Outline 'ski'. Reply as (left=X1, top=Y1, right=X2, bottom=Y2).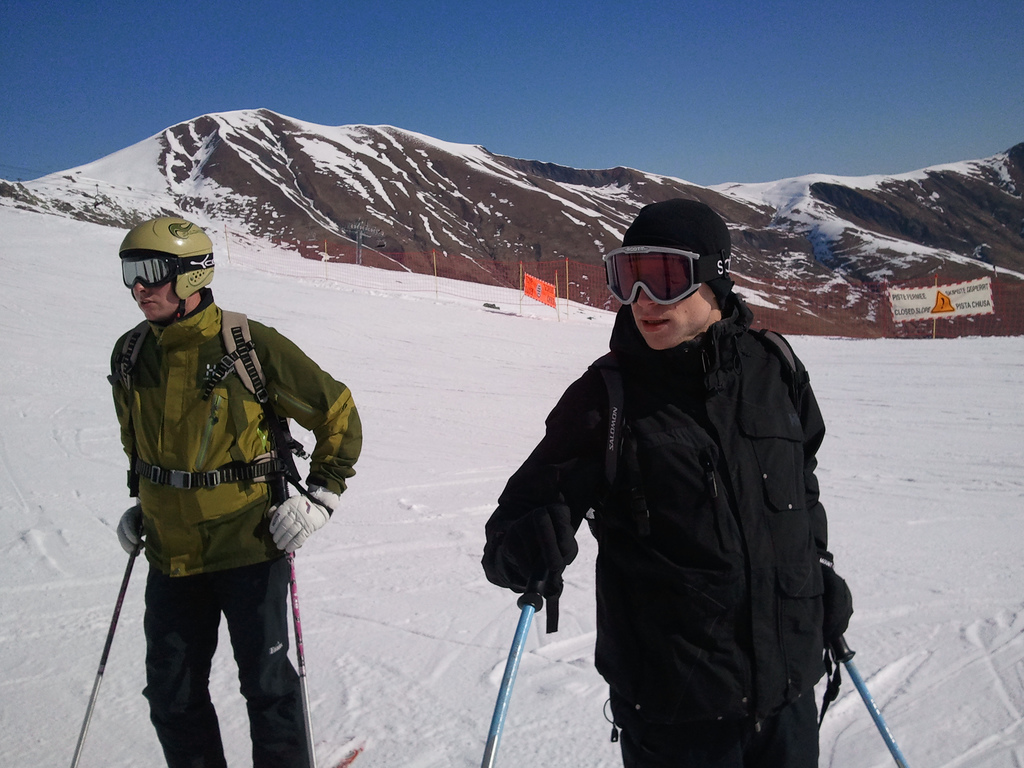
(left=314, top=741, right=373, bottom=767).
